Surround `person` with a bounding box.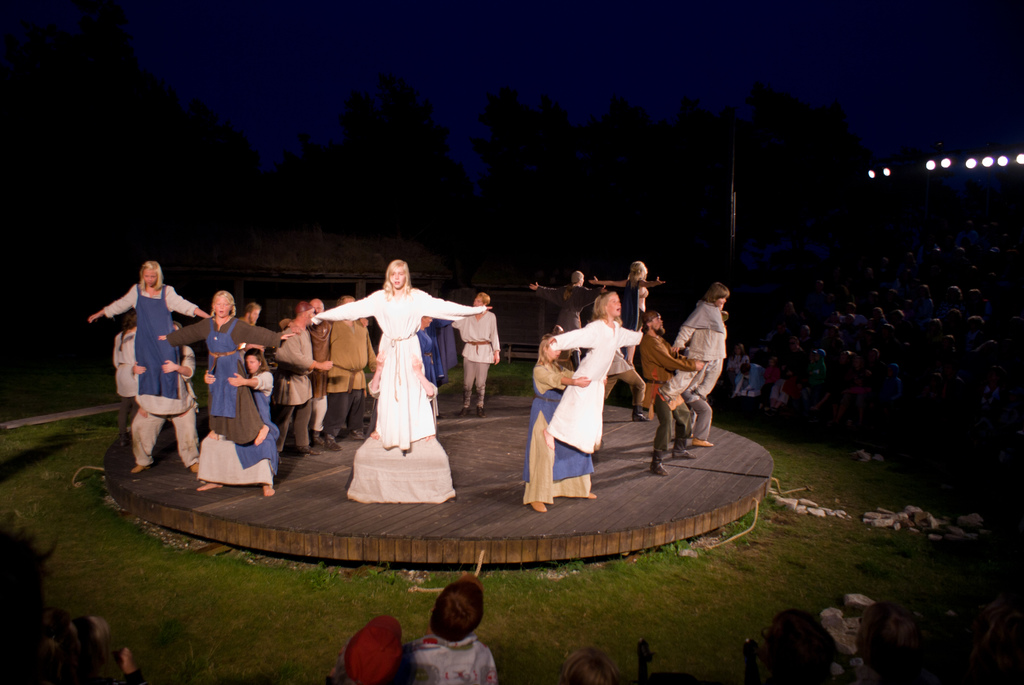
524, 268, 609, 374.
